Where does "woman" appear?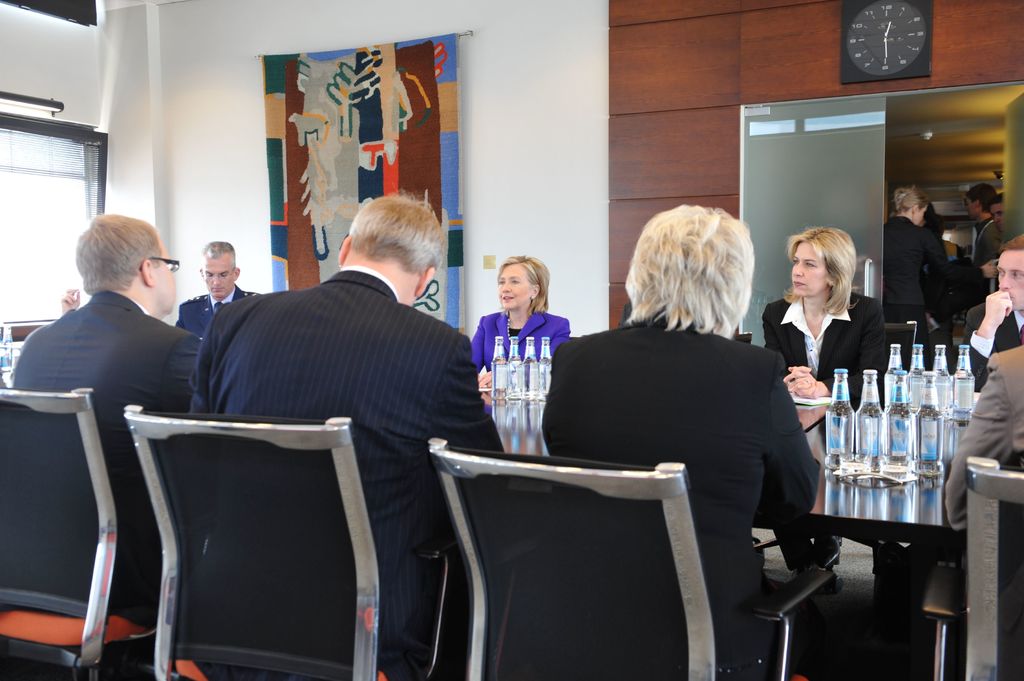
Appears at x1=771 y1=234 x2=897 y2=409.
